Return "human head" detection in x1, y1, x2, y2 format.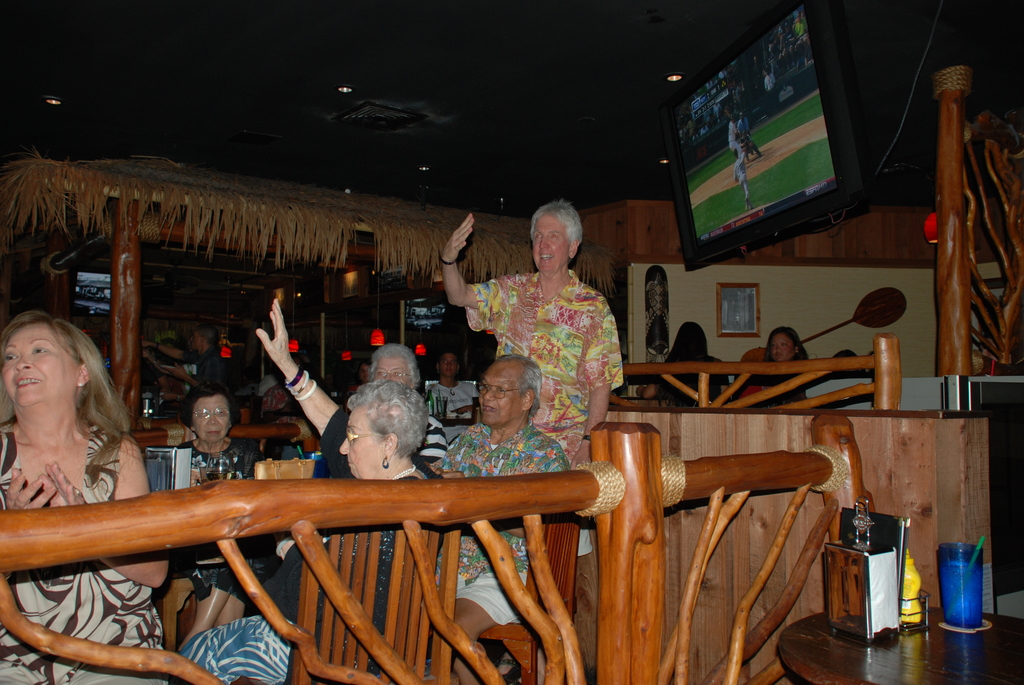
477, 355, 540, 431.
